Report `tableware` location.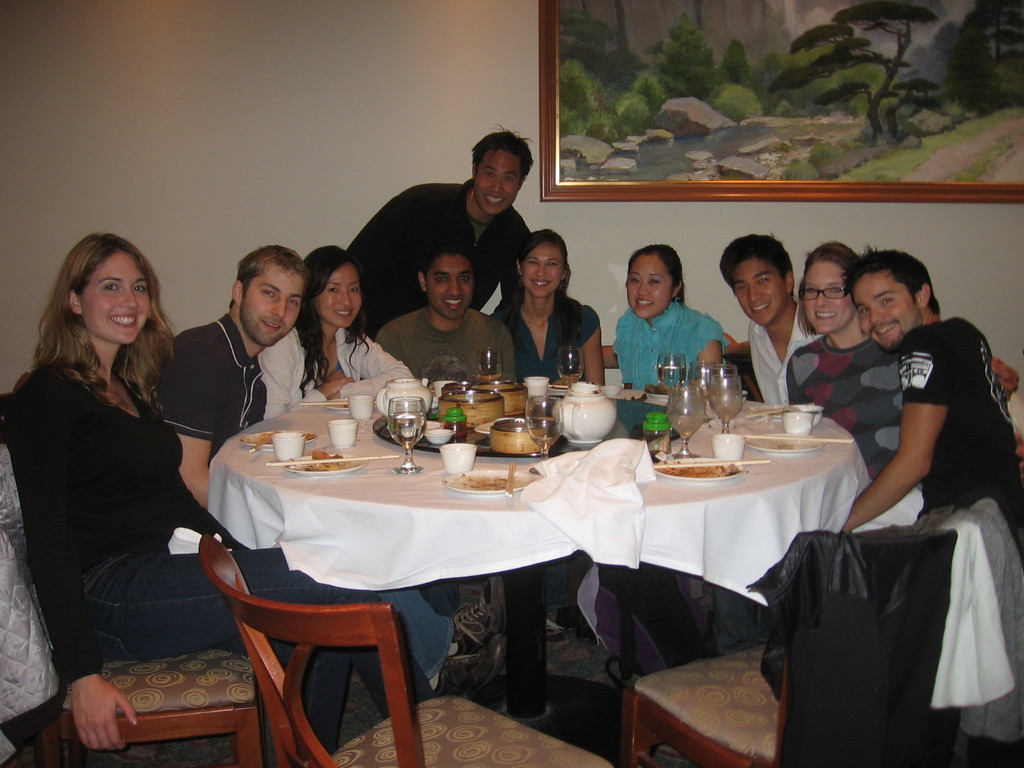
Report: {"left": 443, "top": 467, "right": 546, "bottom": 496}.
